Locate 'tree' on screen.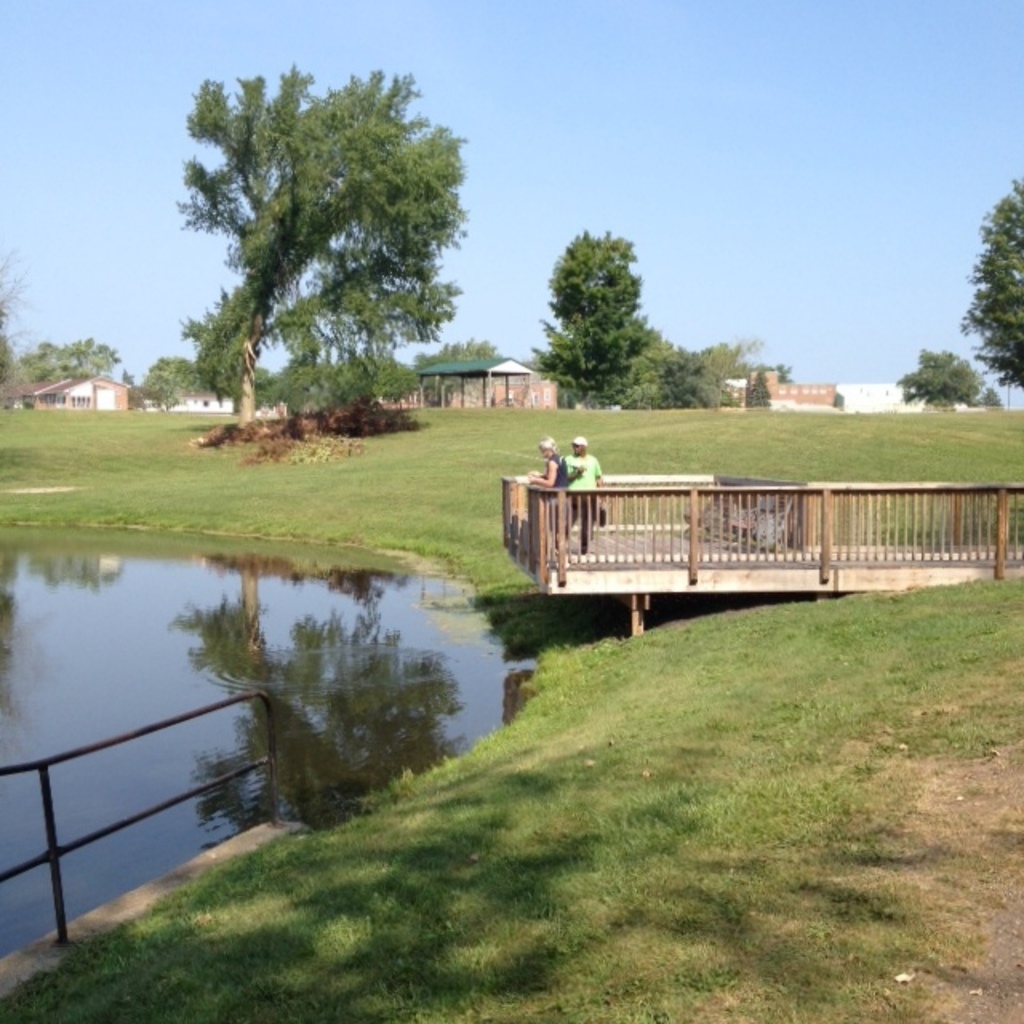
On screen at Rect(955, 176, 1022, 389).
